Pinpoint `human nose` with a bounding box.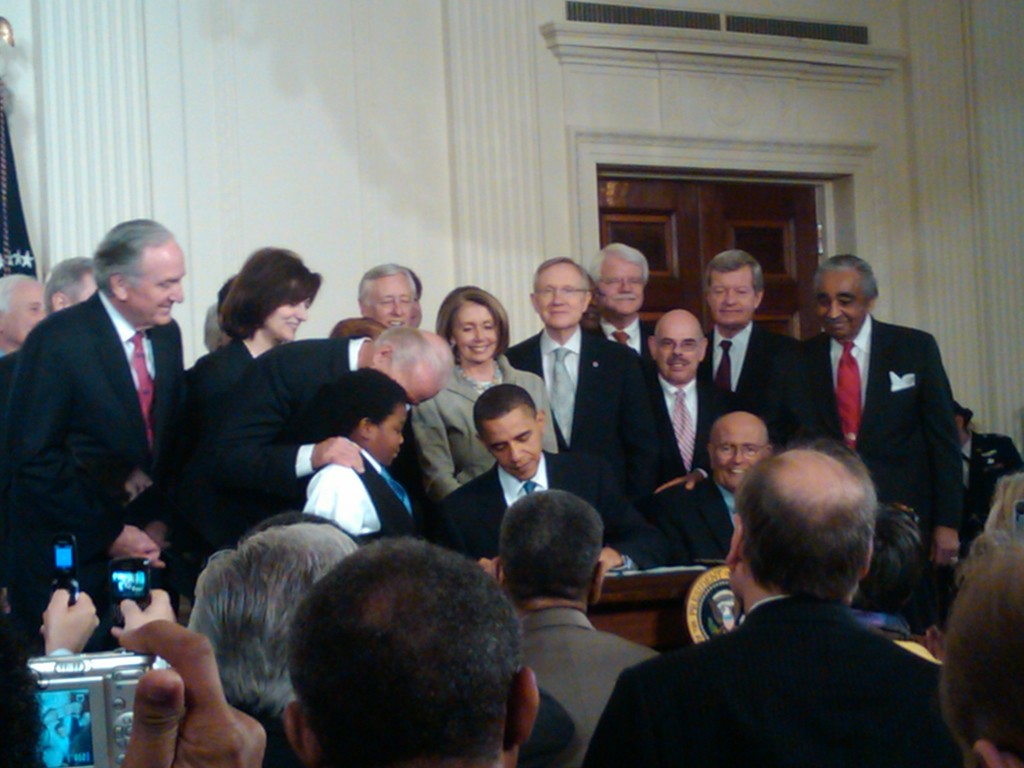
region(673, 346, 682, 355).
